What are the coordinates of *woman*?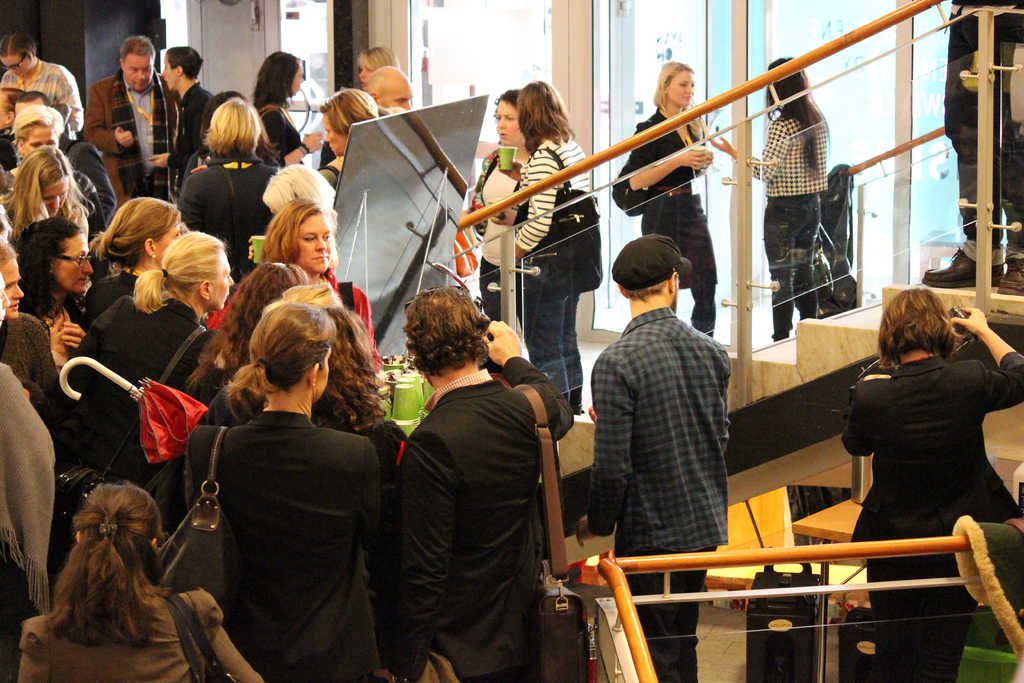
left=712, top=56, right=837, bottom=341.
